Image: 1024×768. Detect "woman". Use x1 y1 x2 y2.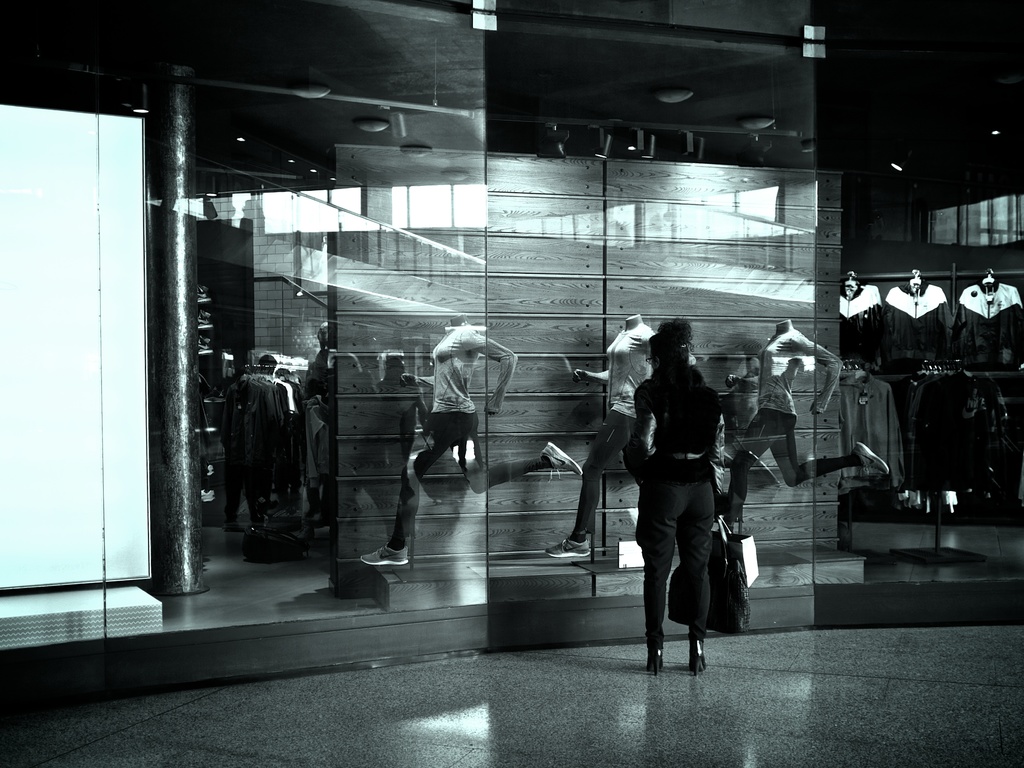
625 319 722 678.
